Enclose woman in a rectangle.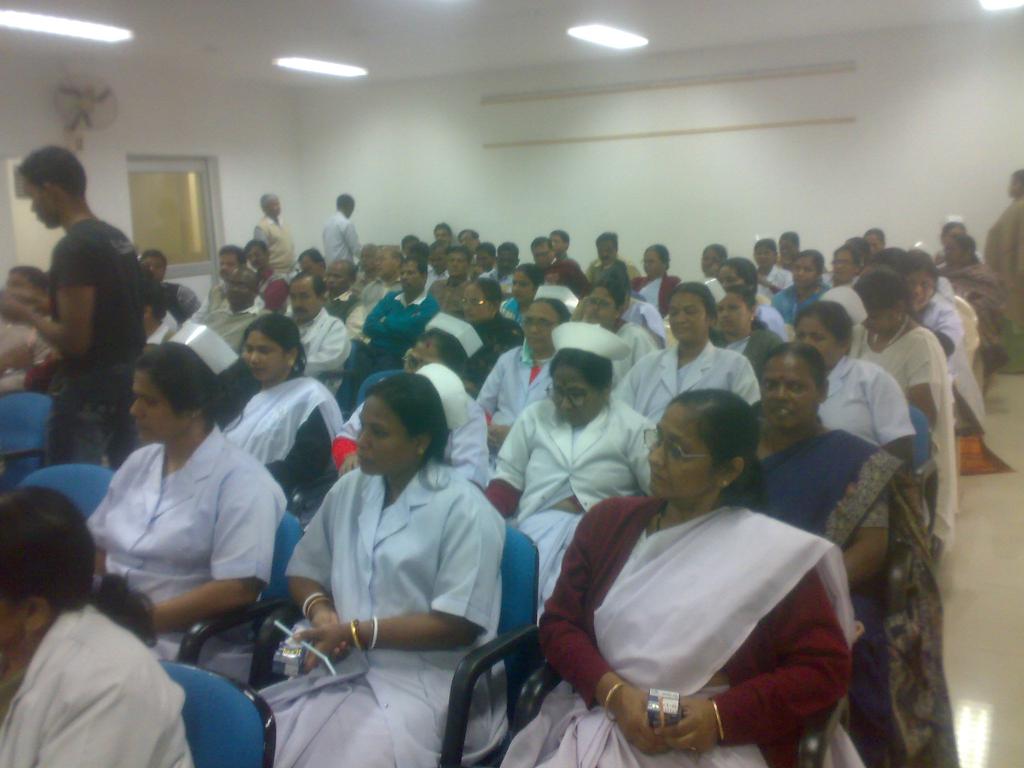
(left=468, top=285, right=577, bottom=454).
